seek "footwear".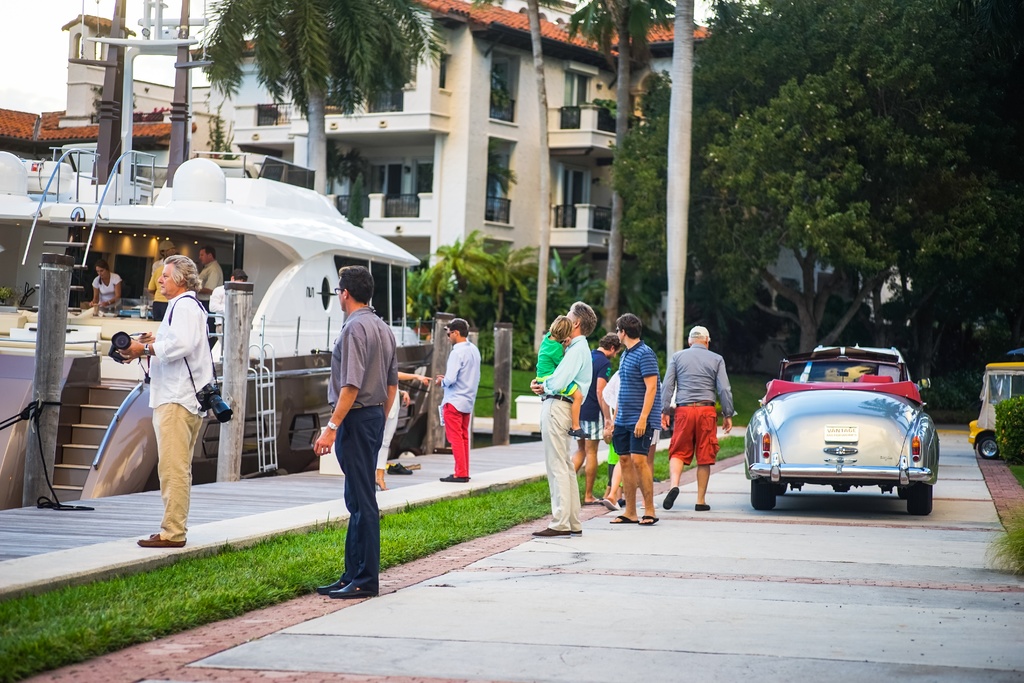
bbox=[387, 464, 411, 474].
